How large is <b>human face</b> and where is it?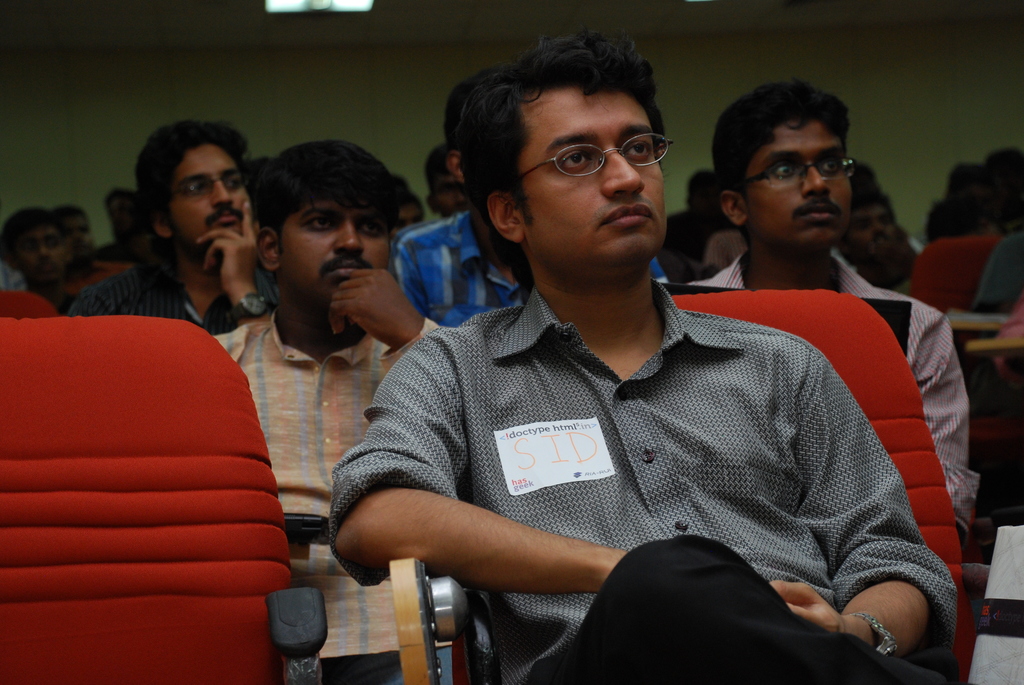
Bounding box: (left=275, top=200, right=390, bottom=308).
